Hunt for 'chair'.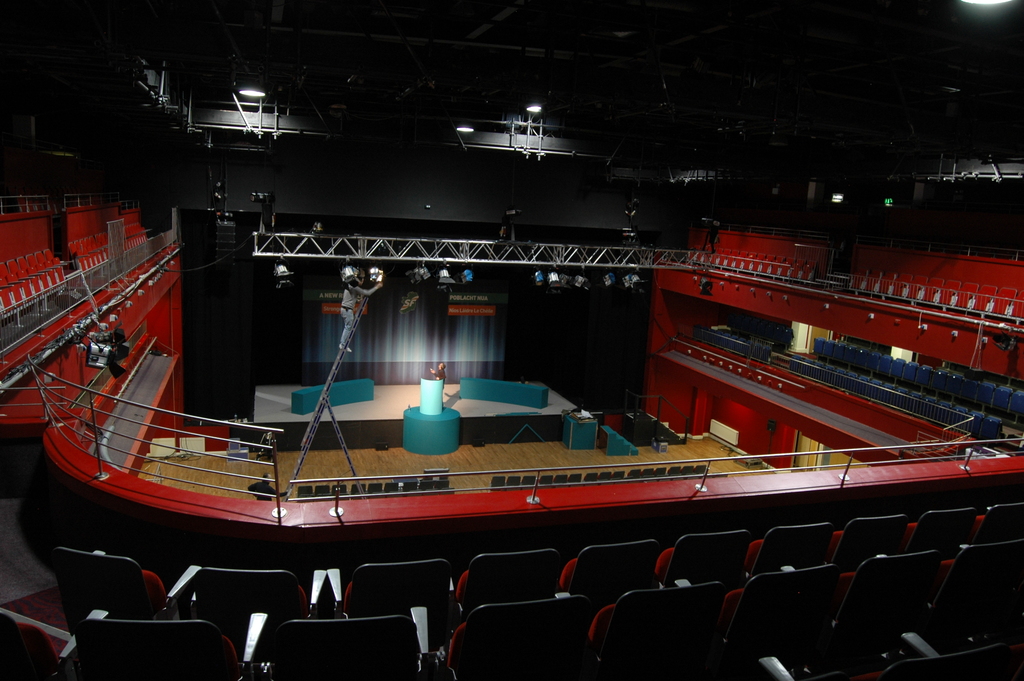
Hunted down at bbox=(627, 464, 640, 480).
